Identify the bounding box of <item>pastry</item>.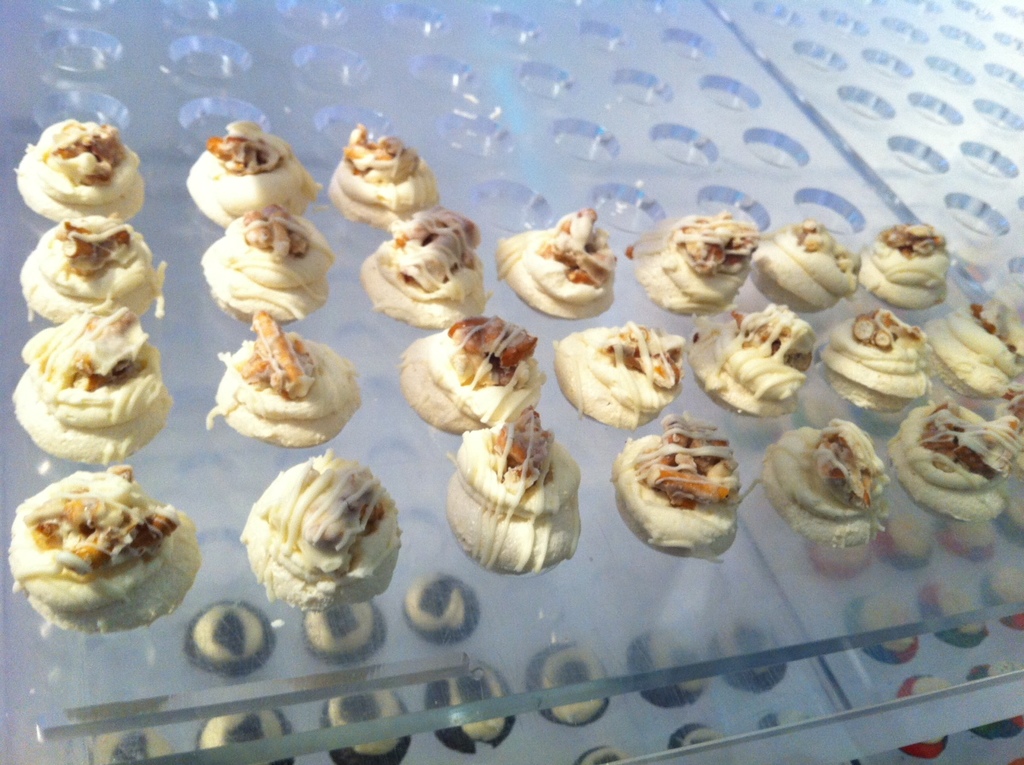
(x1=751, y1=227, x2=864, y2=321).
